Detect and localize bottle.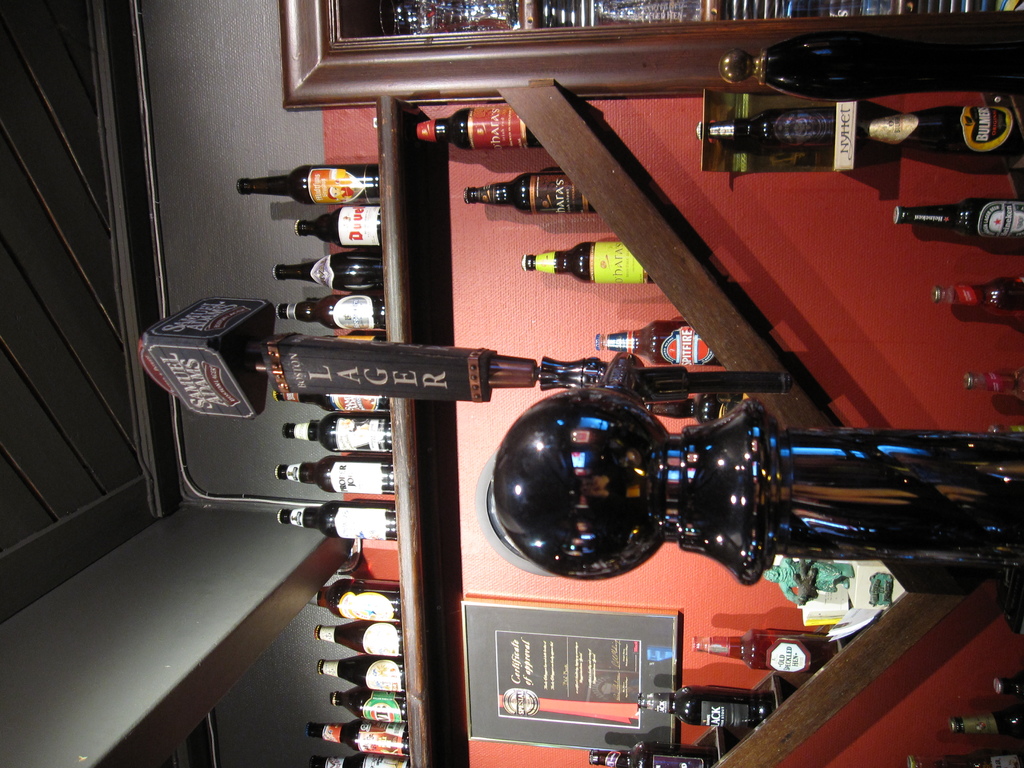
Localized at Rect(278, 294, 392, 330).
